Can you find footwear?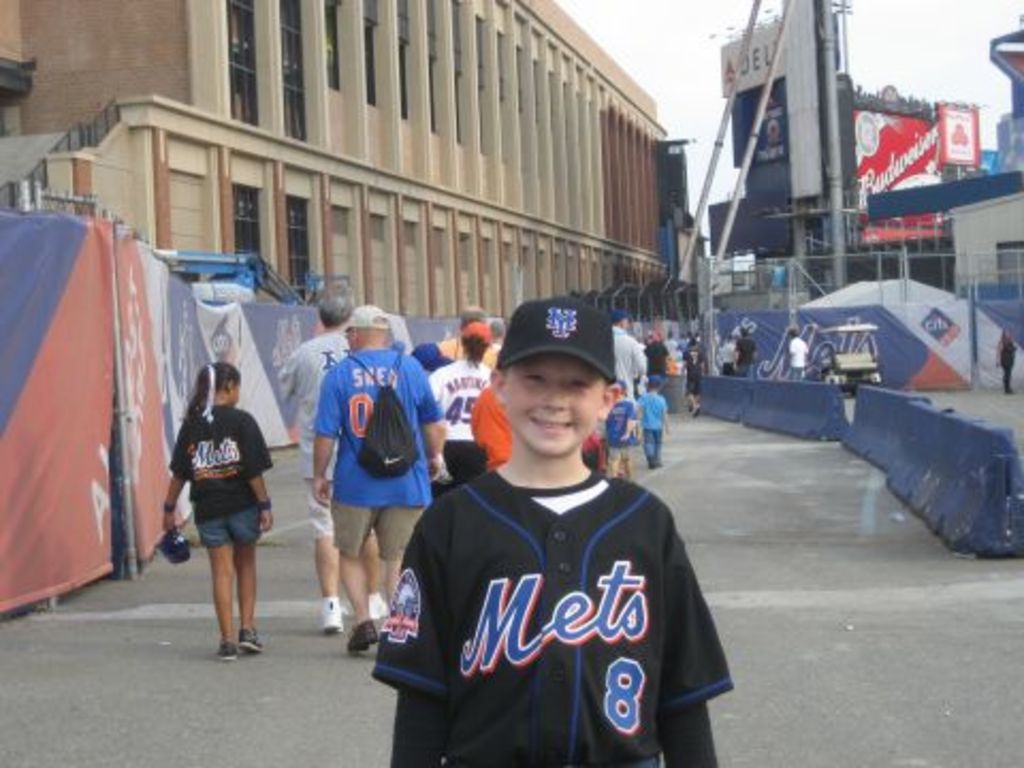
Yes, bounding box: bbox(348, 617, 380, 651).
